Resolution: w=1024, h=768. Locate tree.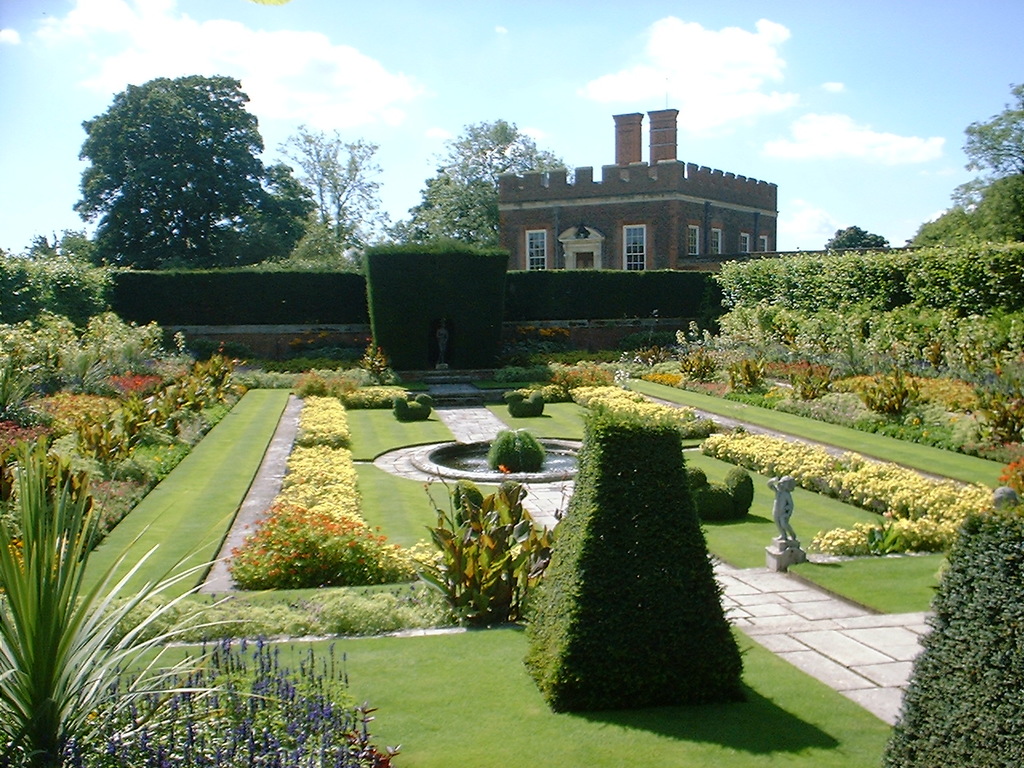
(72, 62, 316, 258).
